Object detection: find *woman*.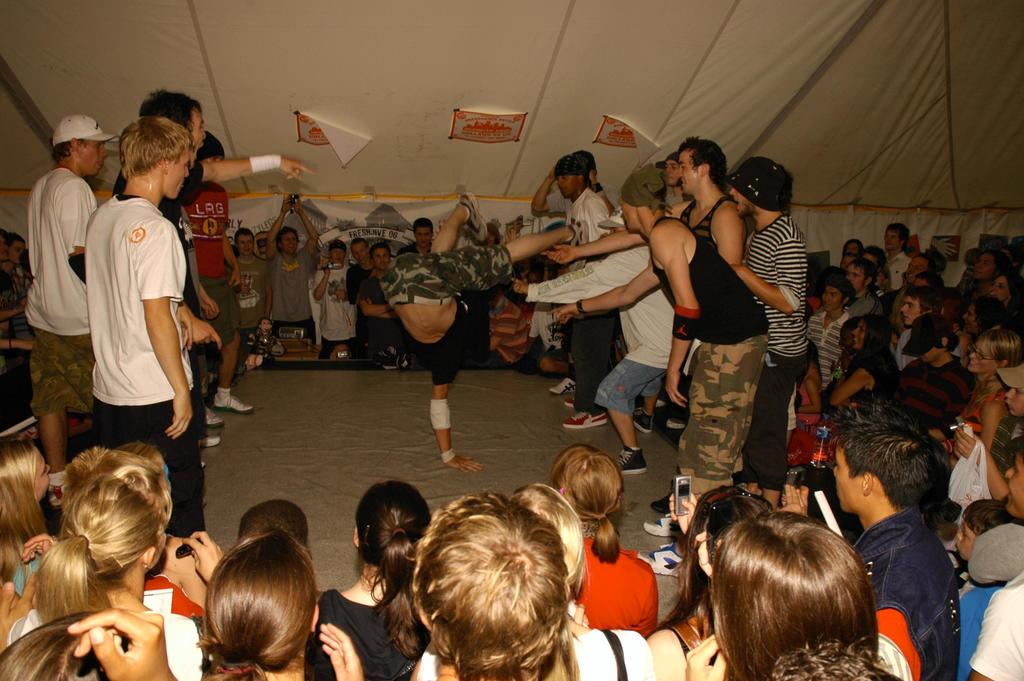
rect(200, 539, 348, 680).
